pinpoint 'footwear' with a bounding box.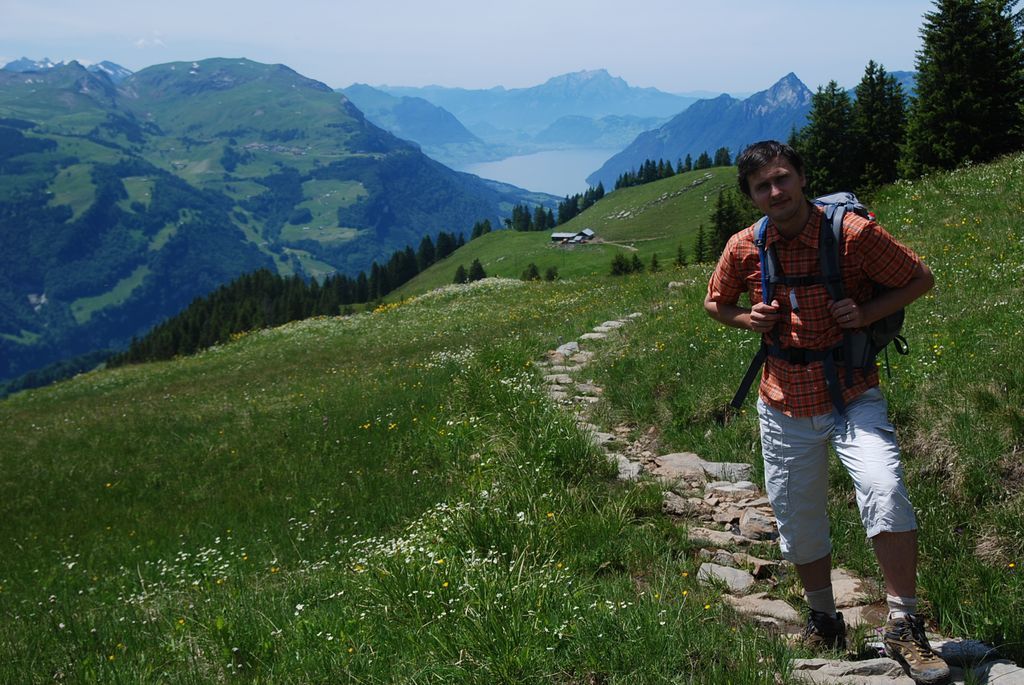
(873, 608, 950, 681).
